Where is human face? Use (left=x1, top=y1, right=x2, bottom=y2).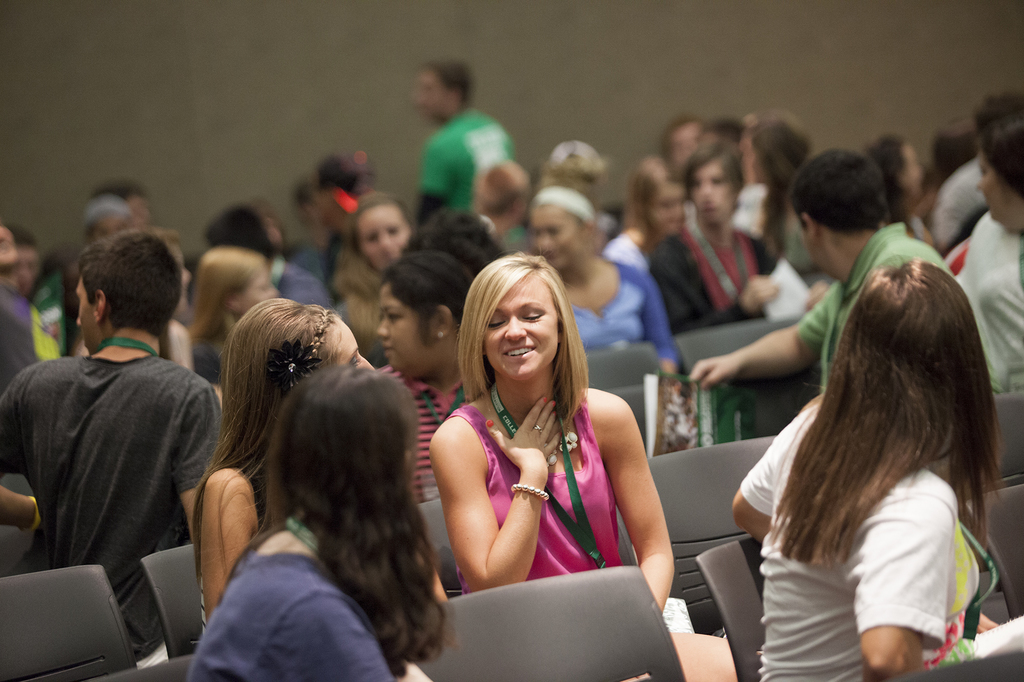
(left=483, top=273, right=556, bottom=383).
